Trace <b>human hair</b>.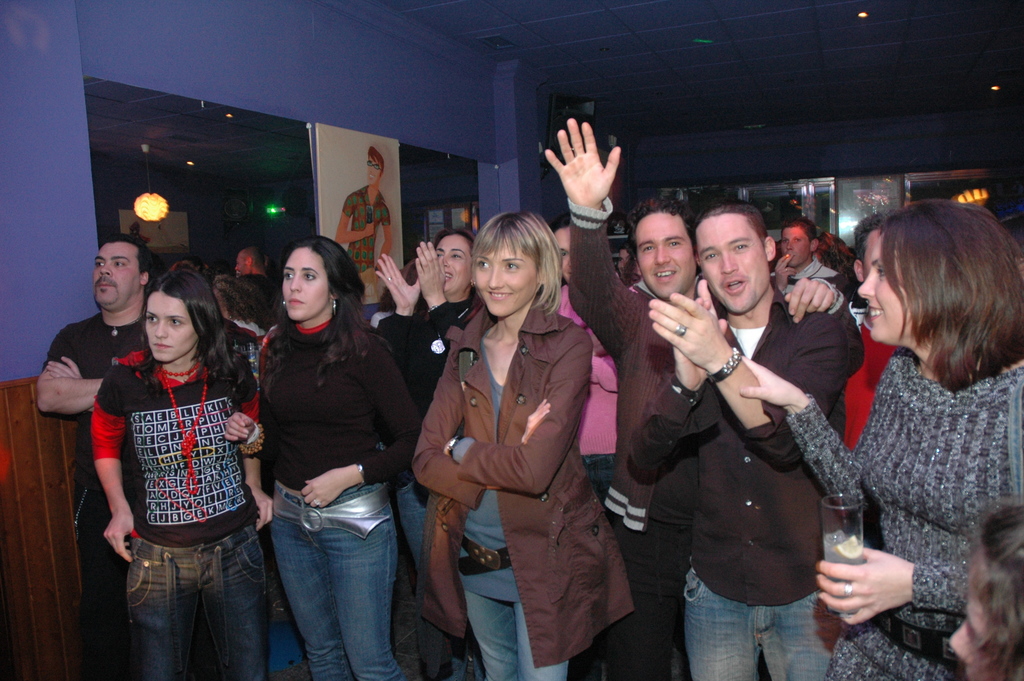
Traced to crop(400, 256, 420, 288).
